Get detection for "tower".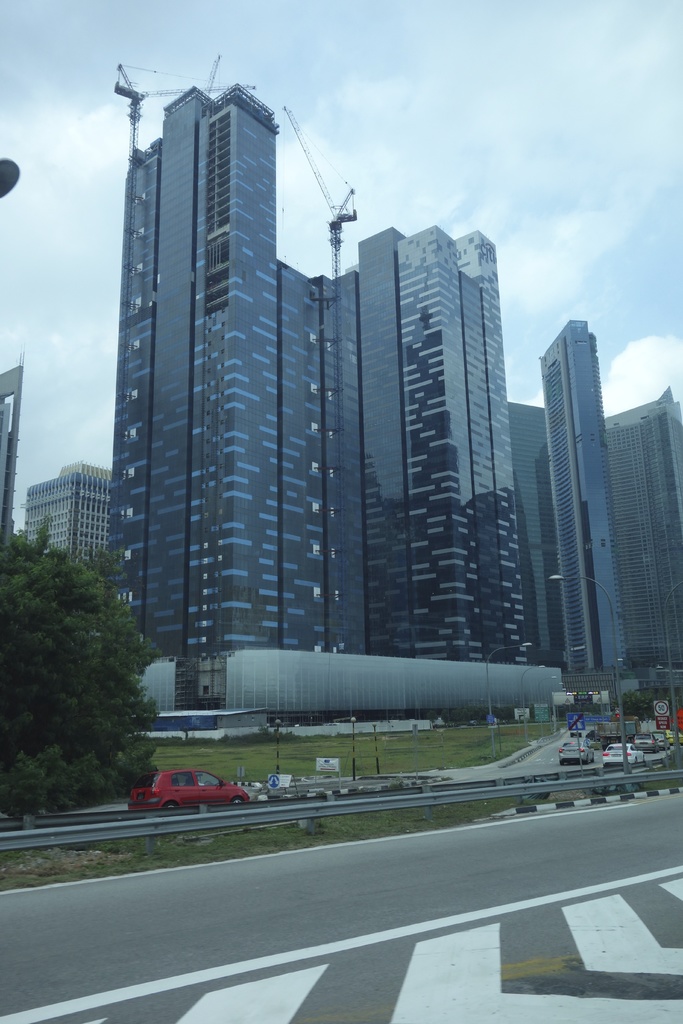
Detection: detection(538, 319, 632, 679).
